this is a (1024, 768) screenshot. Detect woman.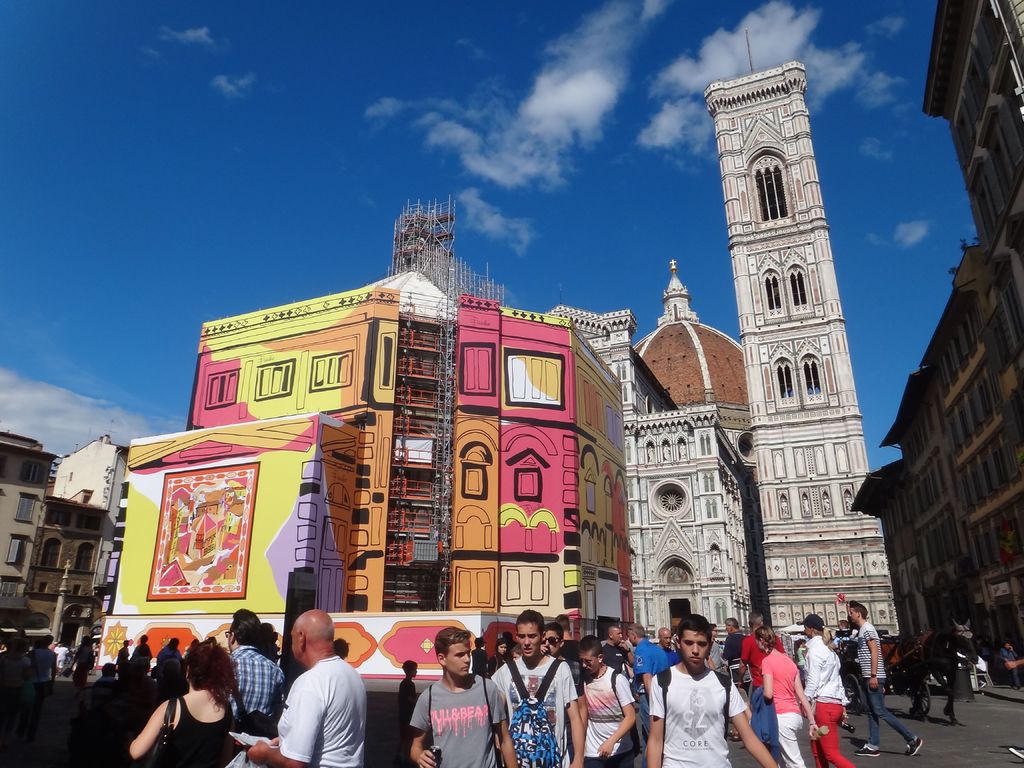
(484,636,513,682).
